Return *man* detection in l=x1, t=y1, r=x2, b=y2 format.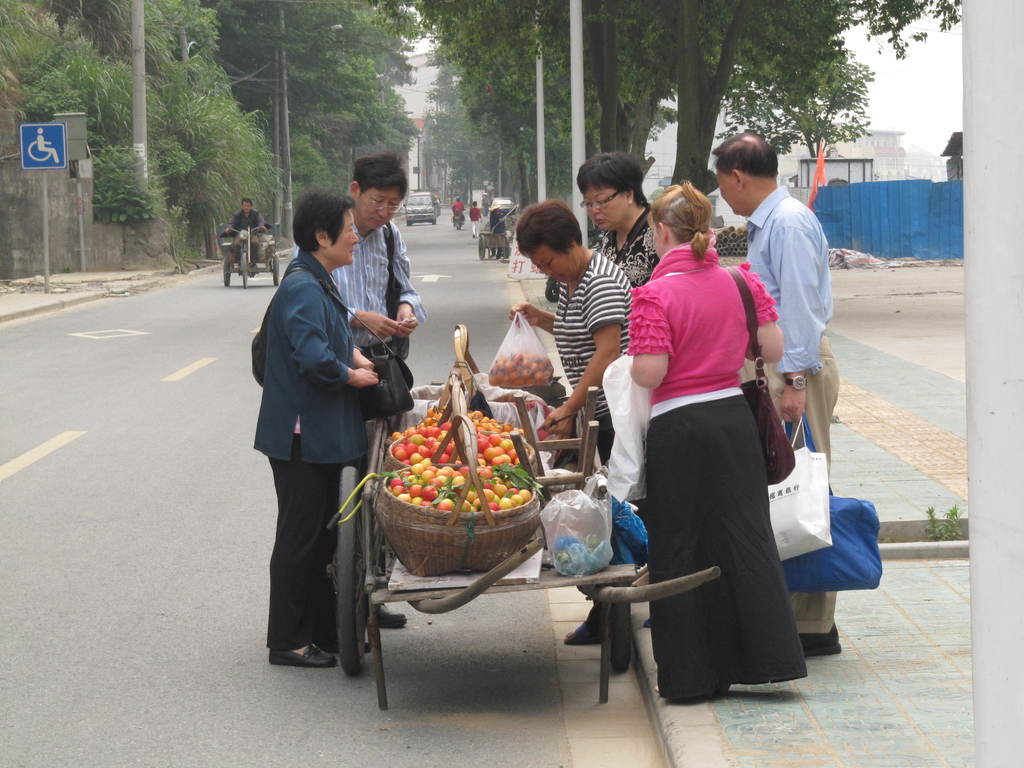
l=322, t=140, r=413, b=636.
